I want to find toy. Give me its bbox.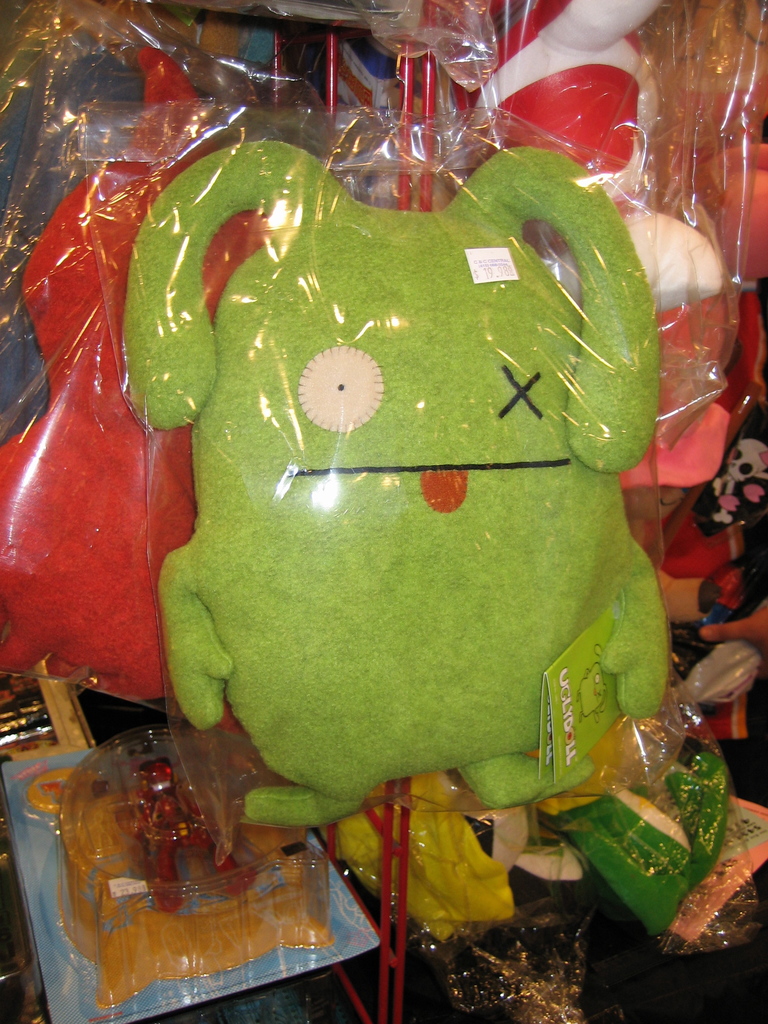
<region>128, 758, 261, 914</region>.
